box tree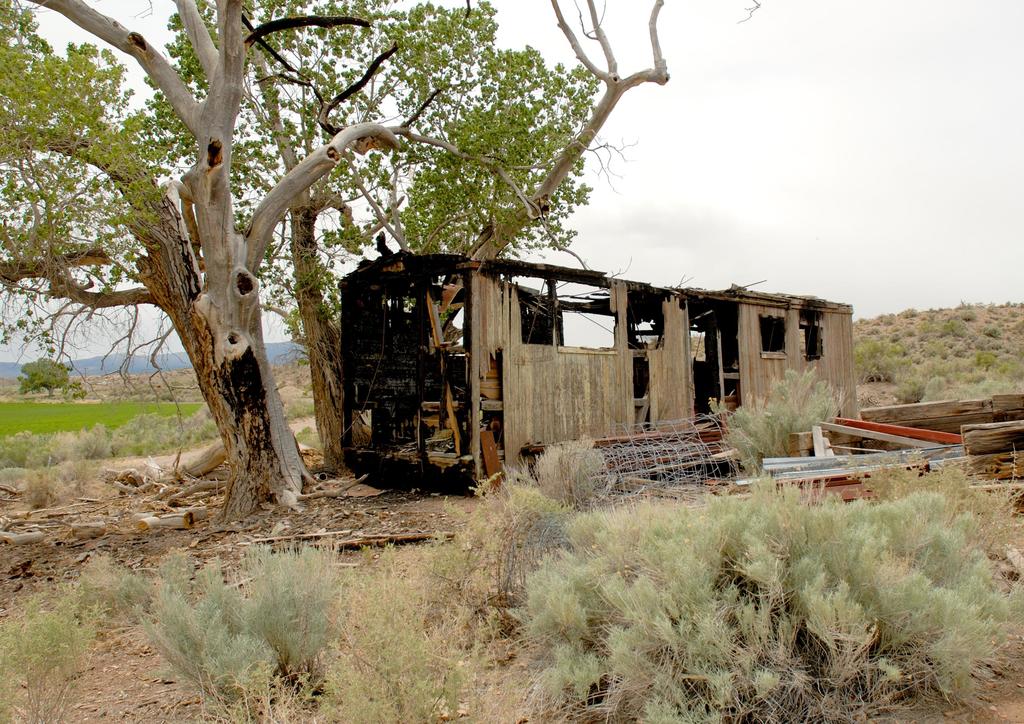
box=[15, 353, 72, 400]
